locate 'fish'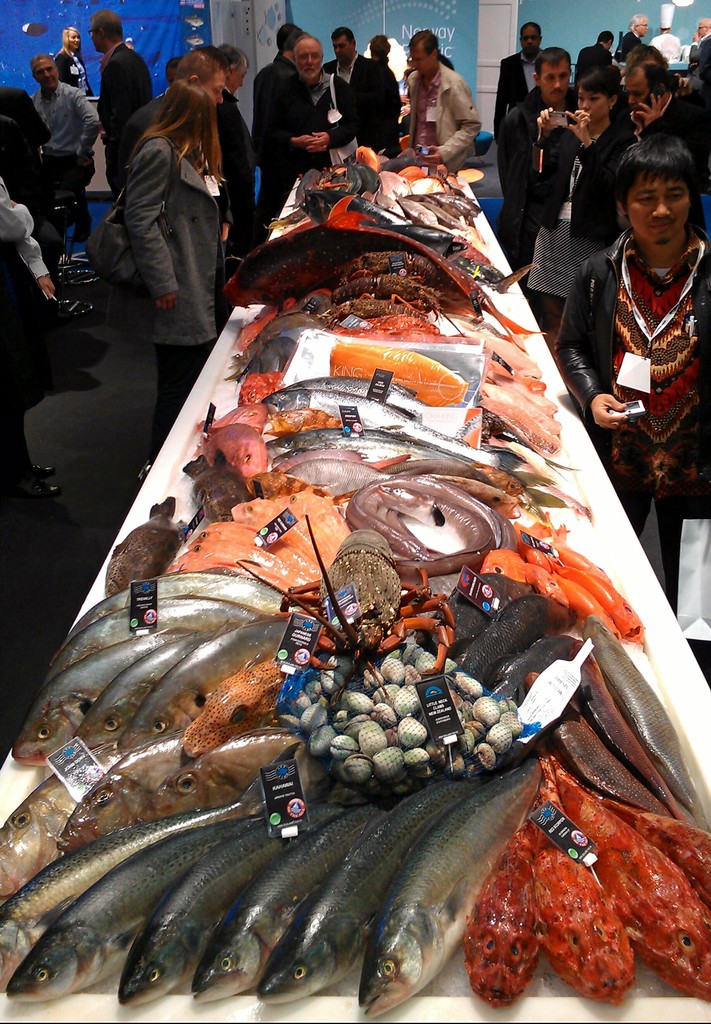
73, 631, 225, 753
